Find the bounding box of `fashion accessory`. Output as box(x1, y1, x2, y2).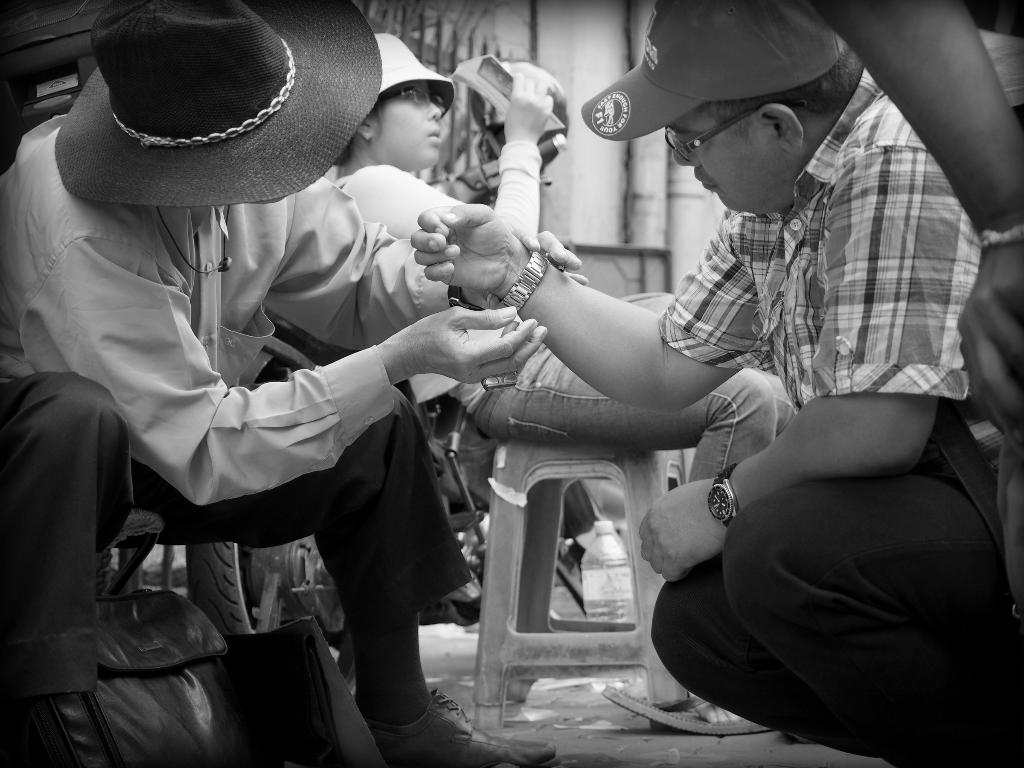
box(479, 372, 519, 392).
